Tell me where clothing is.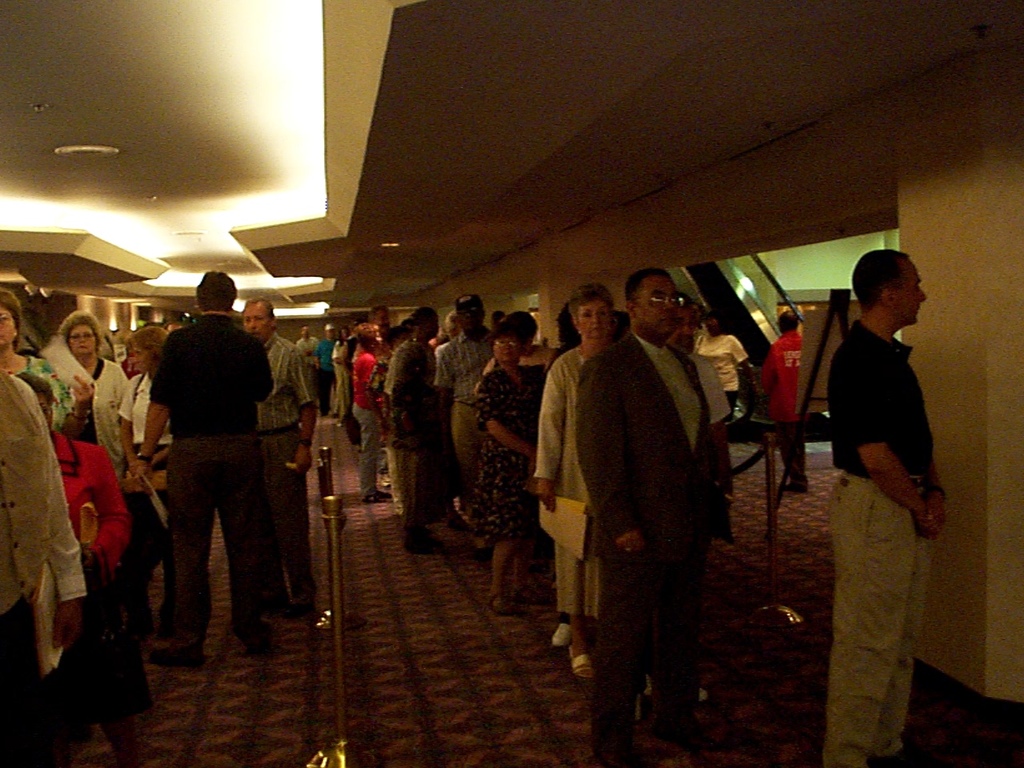
clothing is at {"left": 53, "top": 354, "right": 147, "bottom": 628}.
